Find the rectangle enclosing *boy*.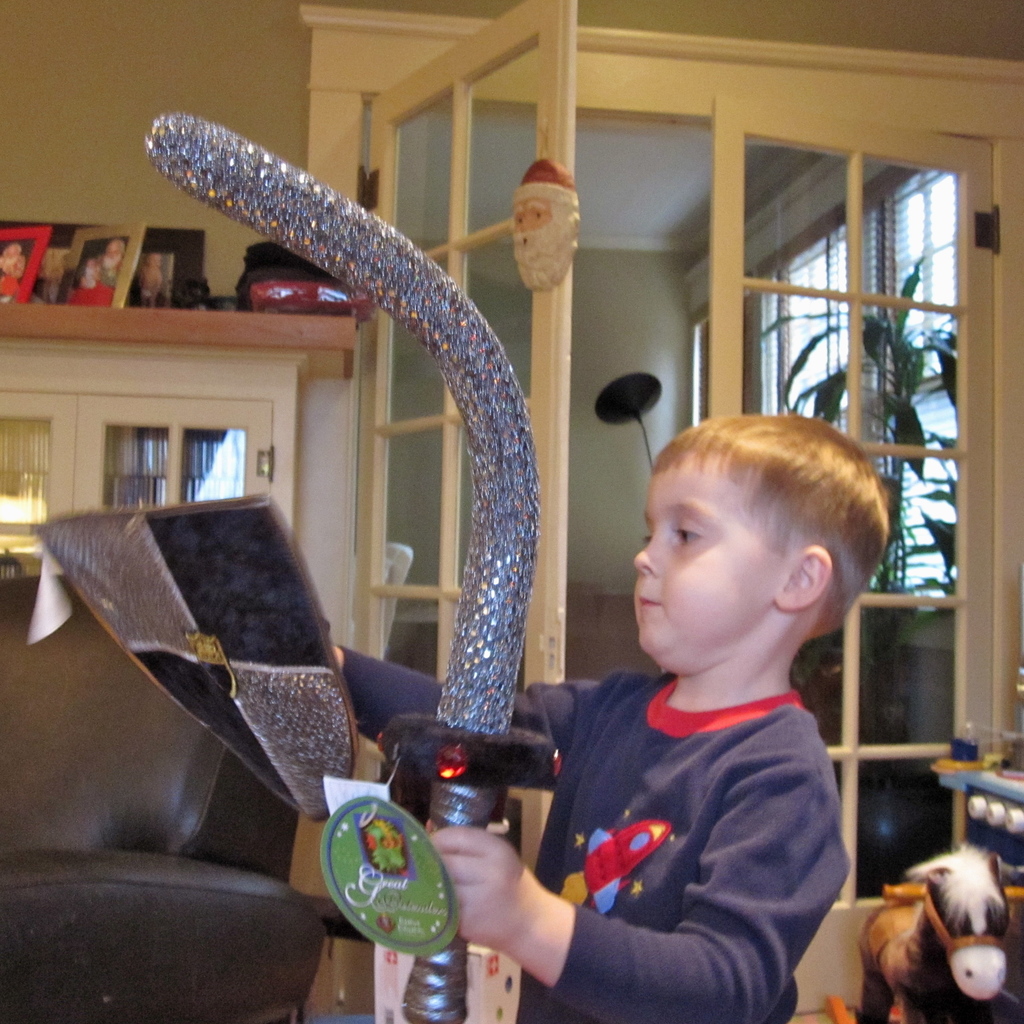
locate(328, 419, 890, 1023).
